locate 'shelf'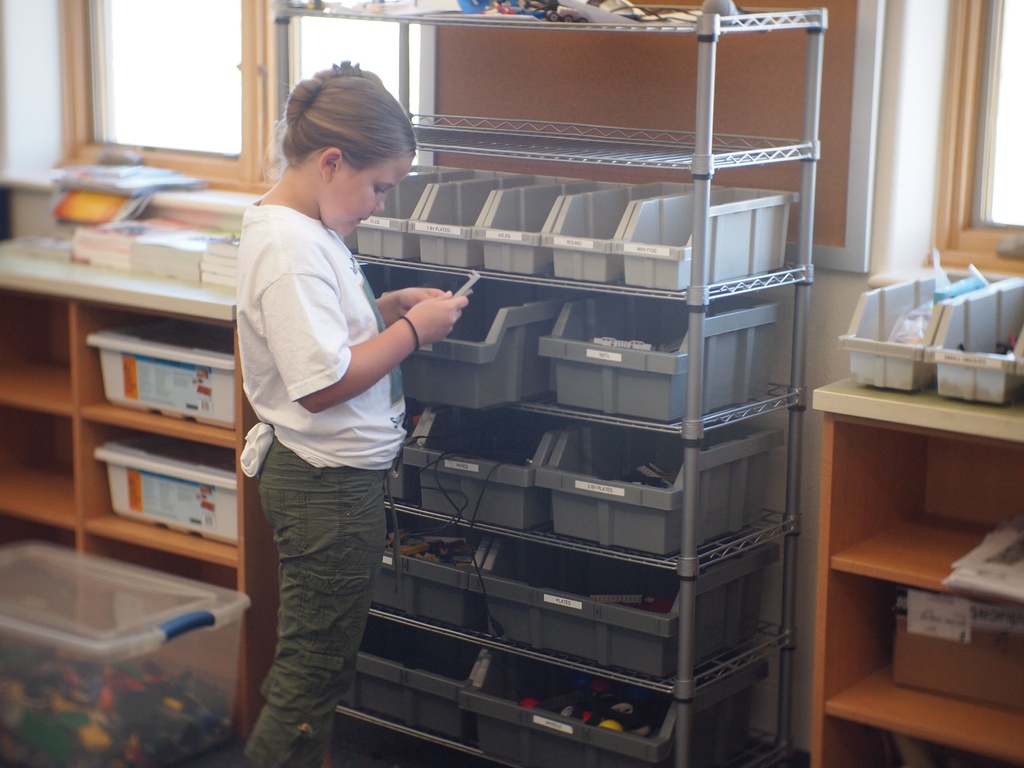
detection(804, 373, 1023, 767)
